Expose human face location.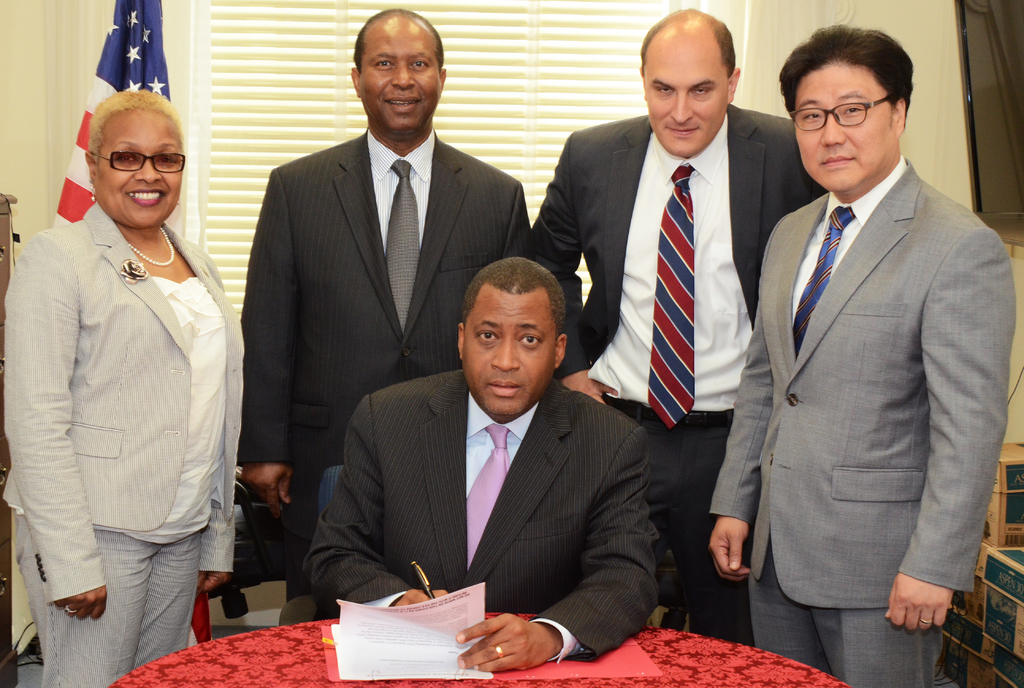
Exposed at bbox(456, 290, 559, 415).
